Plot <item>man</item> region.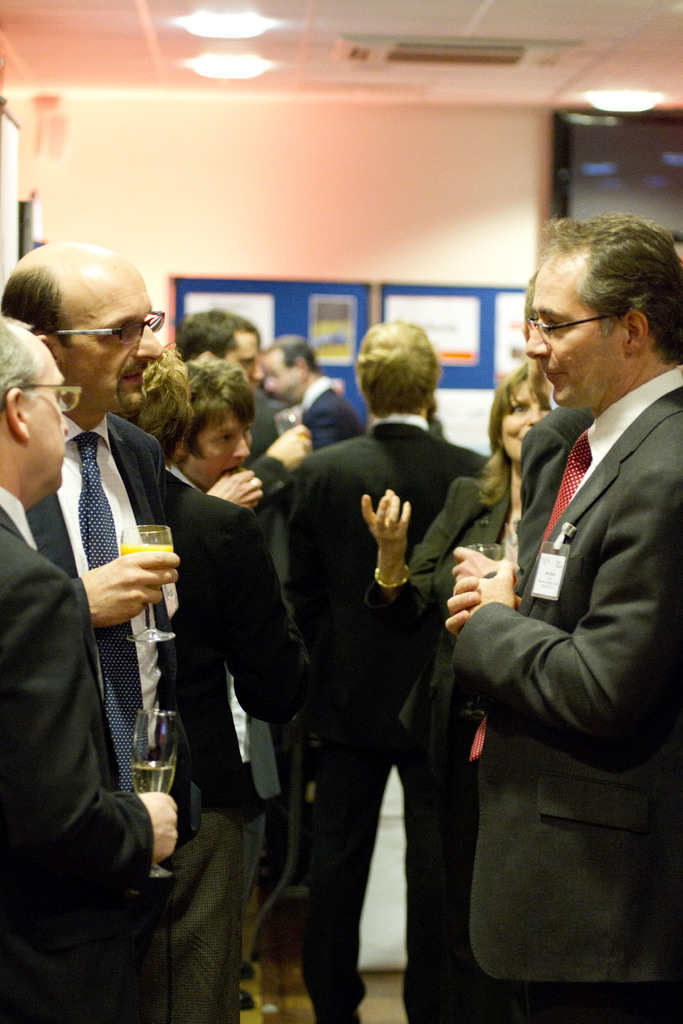
Plotted at [x1=0, y1=242, x2=166, y2=954].
